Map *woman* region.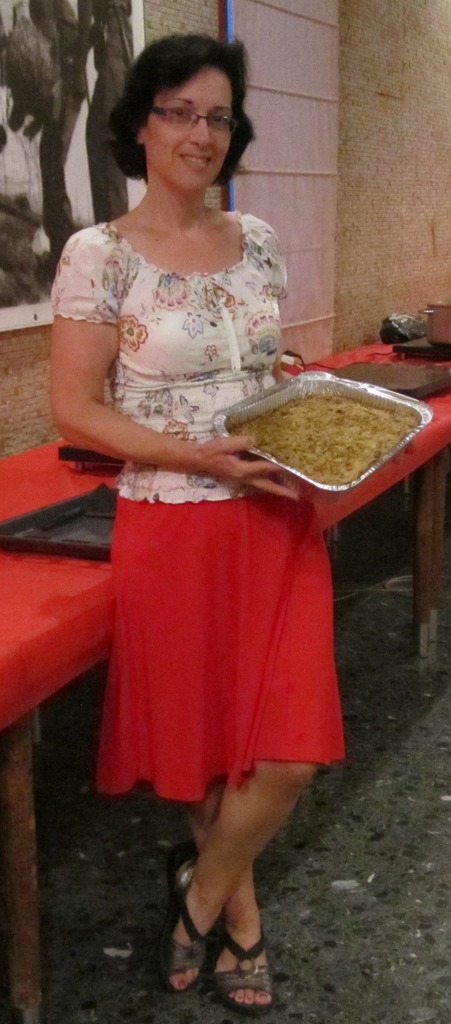
Mapped to rect(37, 39, 346, 867).
